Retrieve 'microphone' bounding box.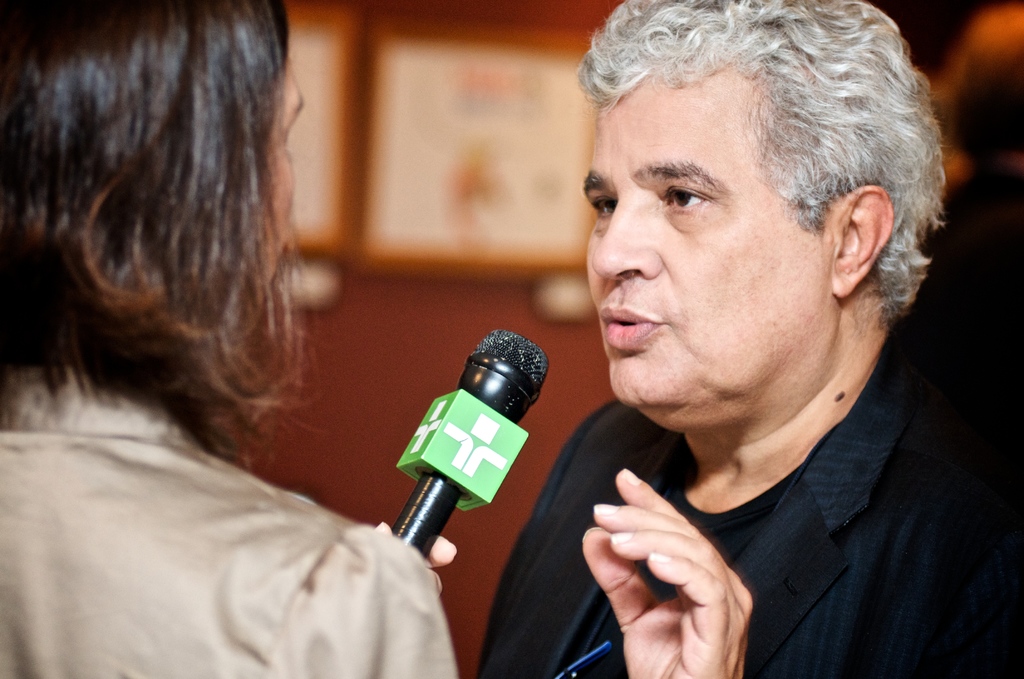
Bounding box: {"left": 374, "top": 350, "right": 563, "bottom": 577}.
